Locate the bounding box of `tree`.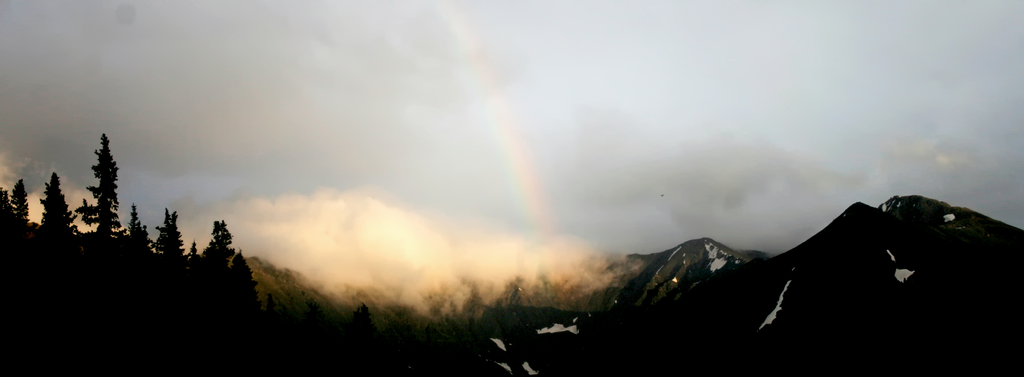
Bounding box: 31,176,69,243.
